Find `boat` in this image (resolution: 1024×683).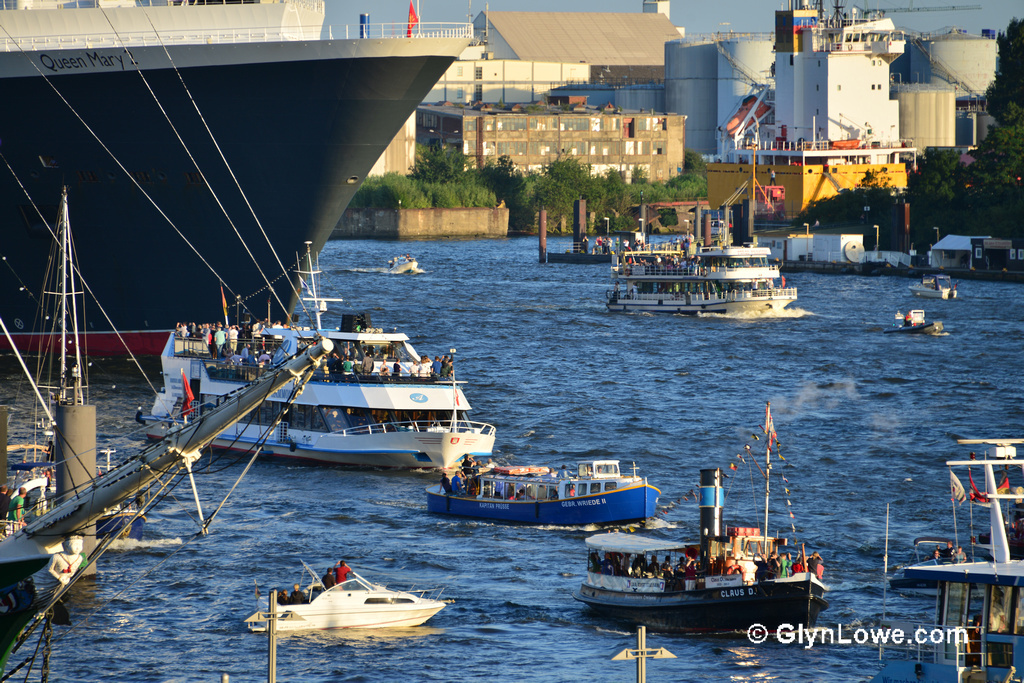
(909,274,961,301).
